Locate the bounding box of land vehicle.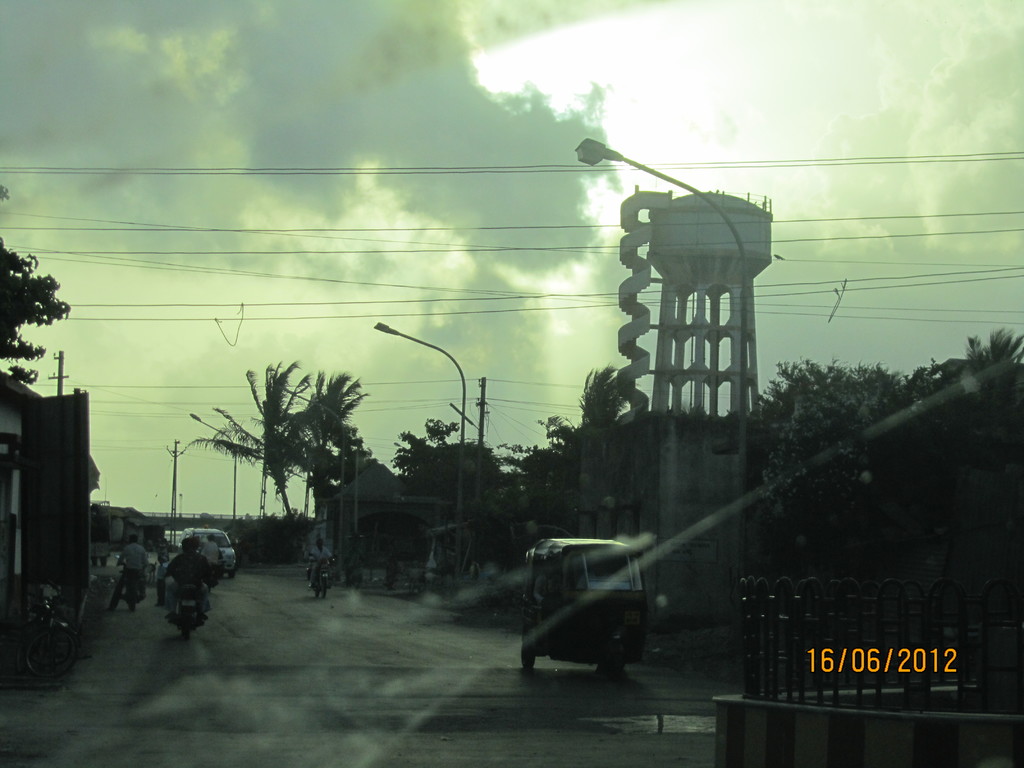
Bounding box: l=314, t=559, r=329, b=597.
